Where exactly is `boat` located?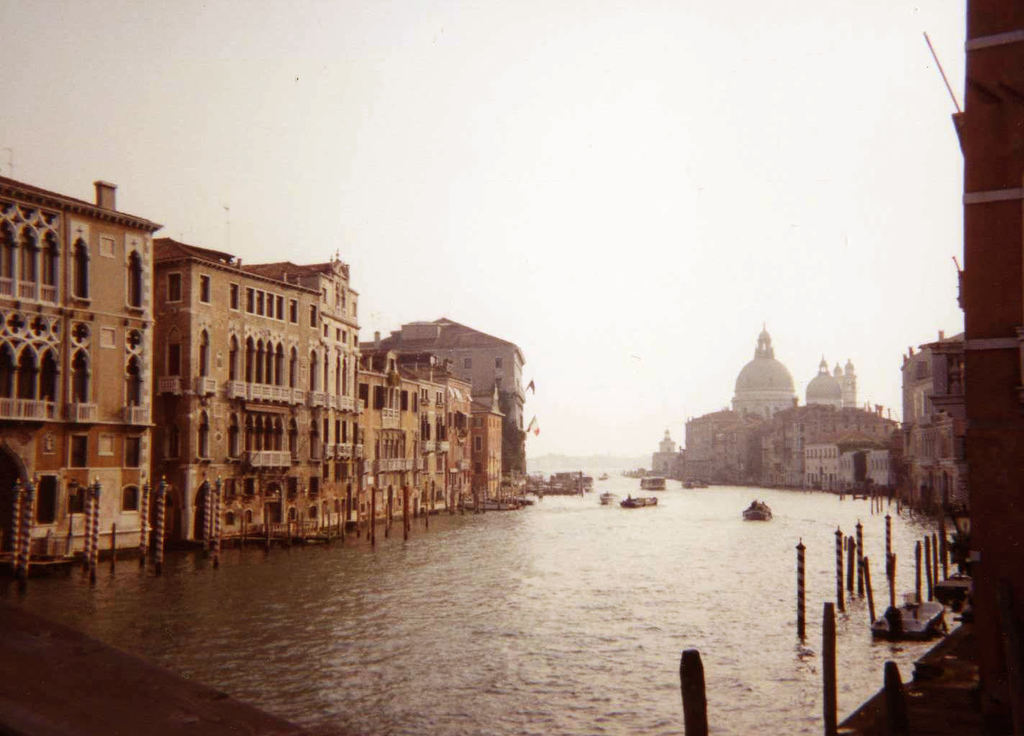
Its bounding box is box(871, 589, 948, 644).
